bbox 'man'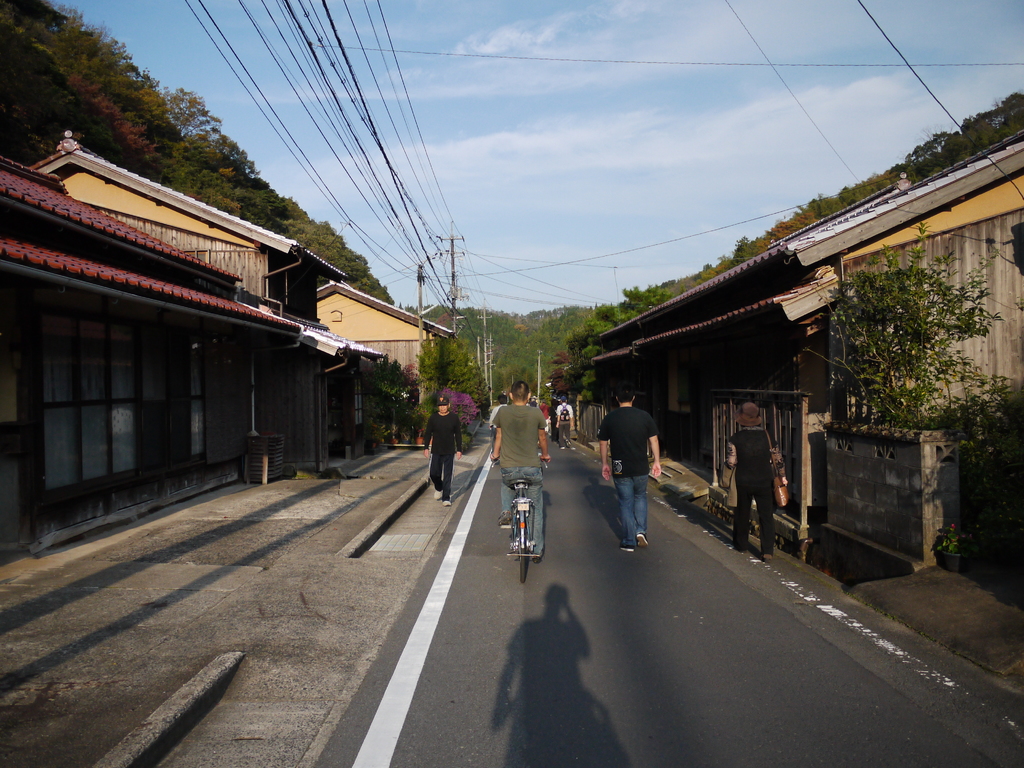
BBox(423, 395, 464, 509)
